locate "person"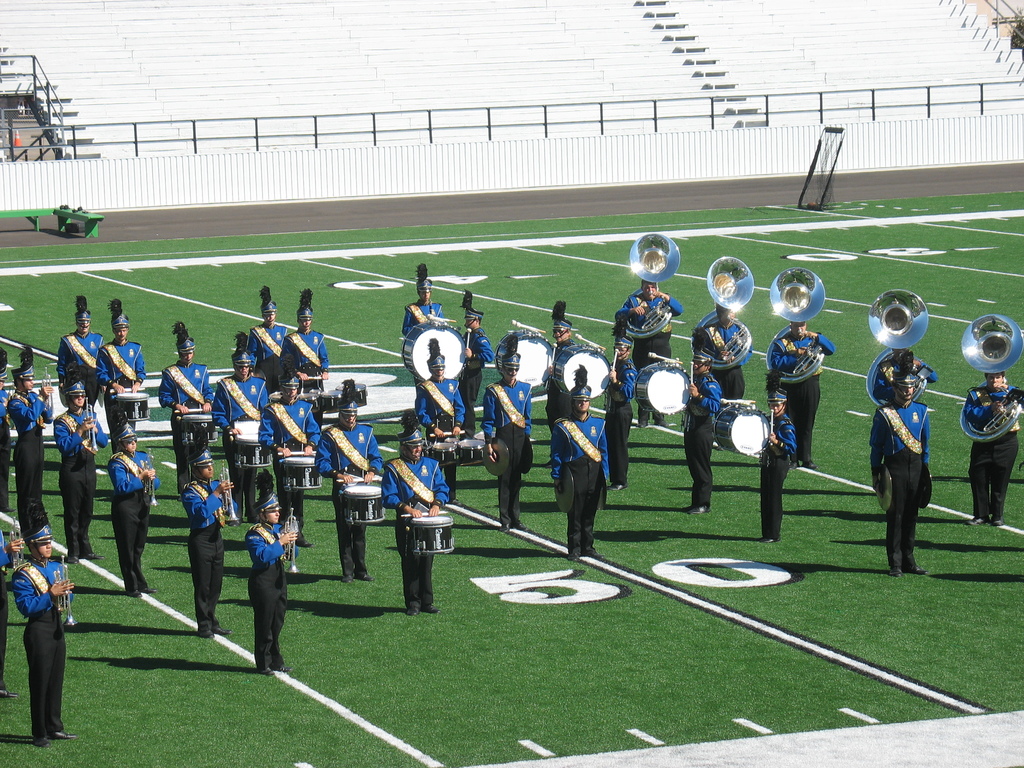
[x1=316, y1=379, x2=384, y2=584]
